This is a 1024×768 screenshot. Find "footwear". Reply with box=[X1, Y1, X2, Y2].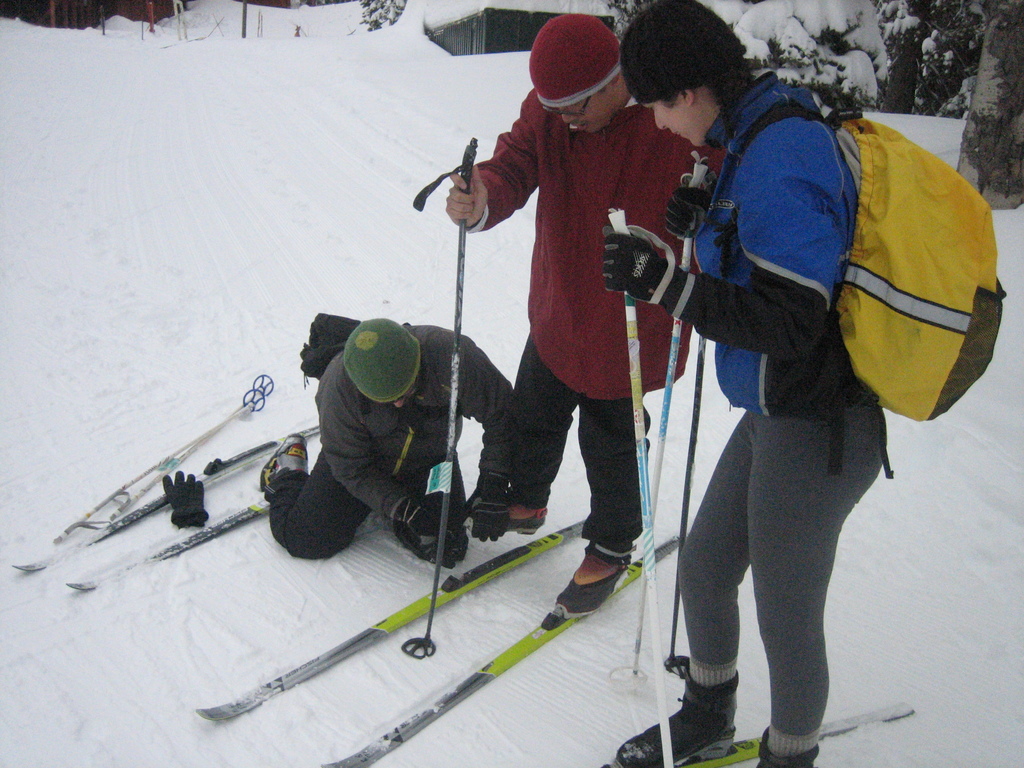
box=[548, 556, 618, 611].
